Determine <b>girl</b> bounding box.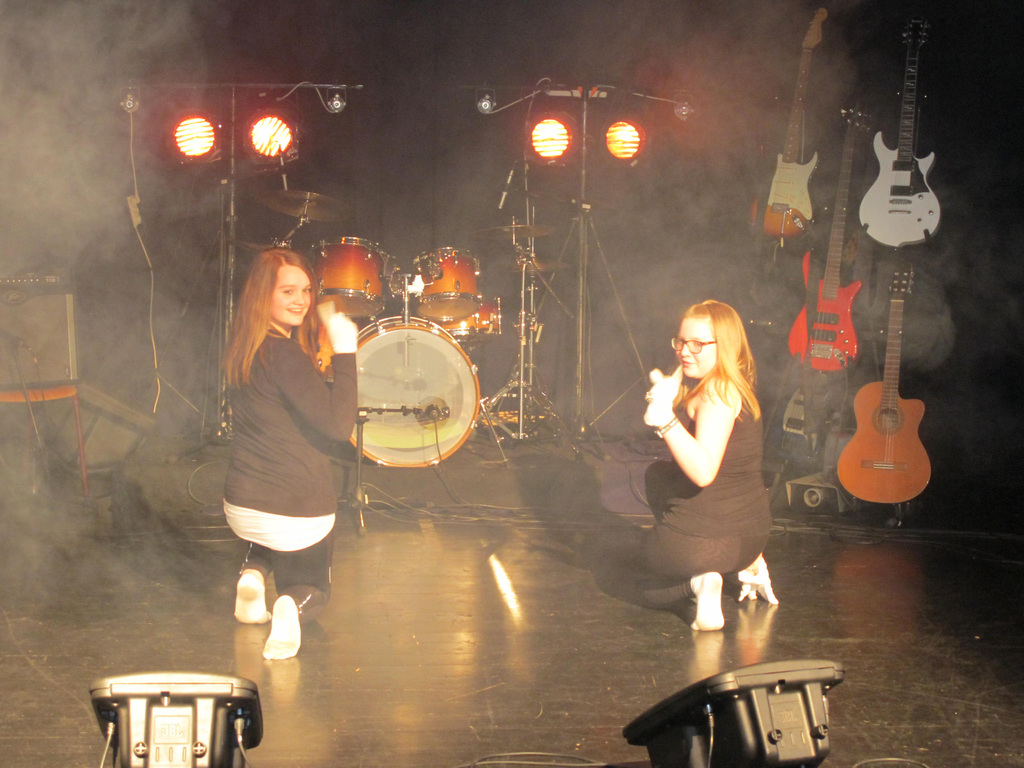
Determined: l=630, t=303, r=779, b=631.
